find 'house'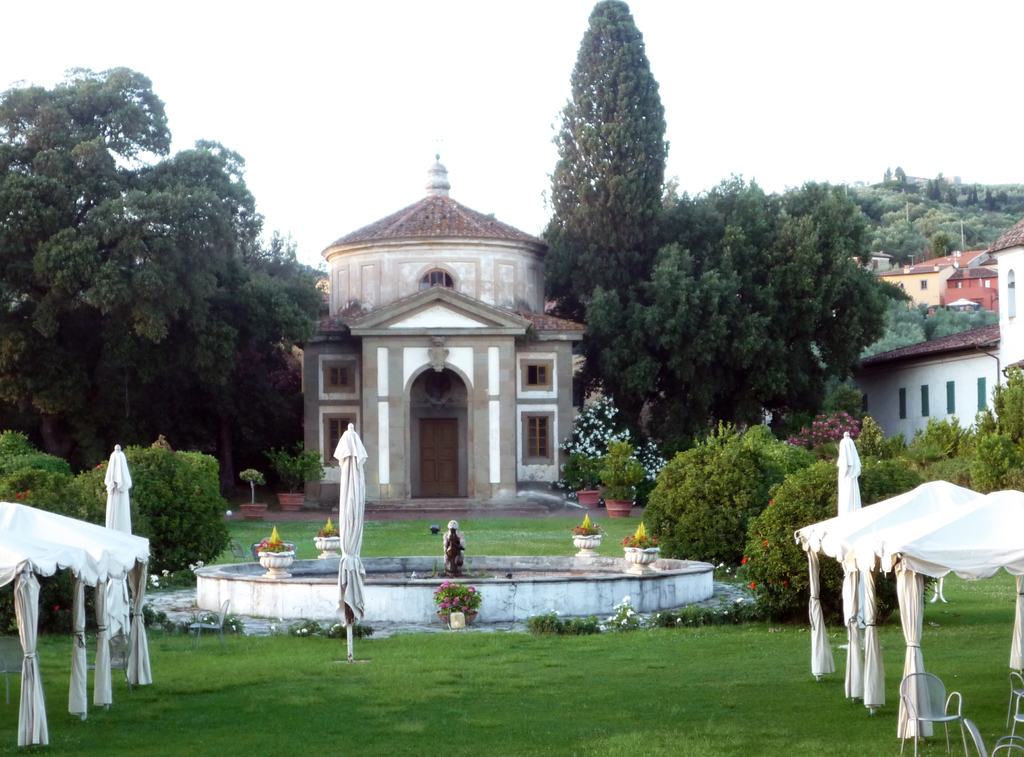
region(845, 220, 1023, 464)
